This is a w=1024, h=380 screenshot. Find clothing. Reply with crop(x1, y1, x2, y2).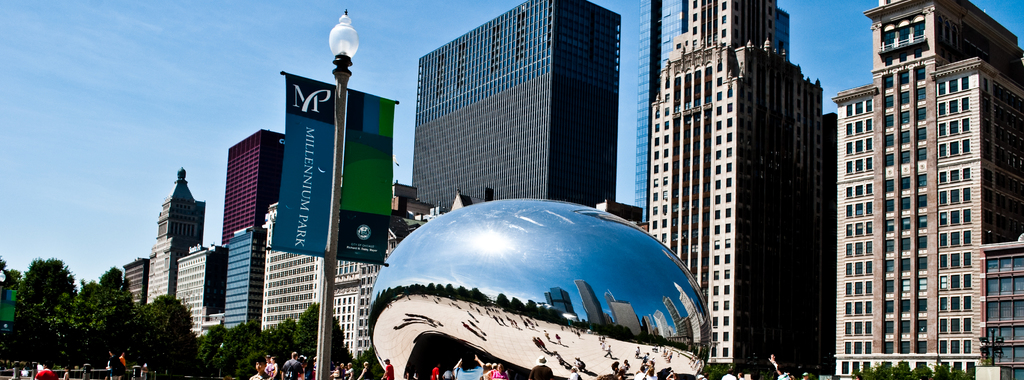
crop(700, 374, 713, 379).
